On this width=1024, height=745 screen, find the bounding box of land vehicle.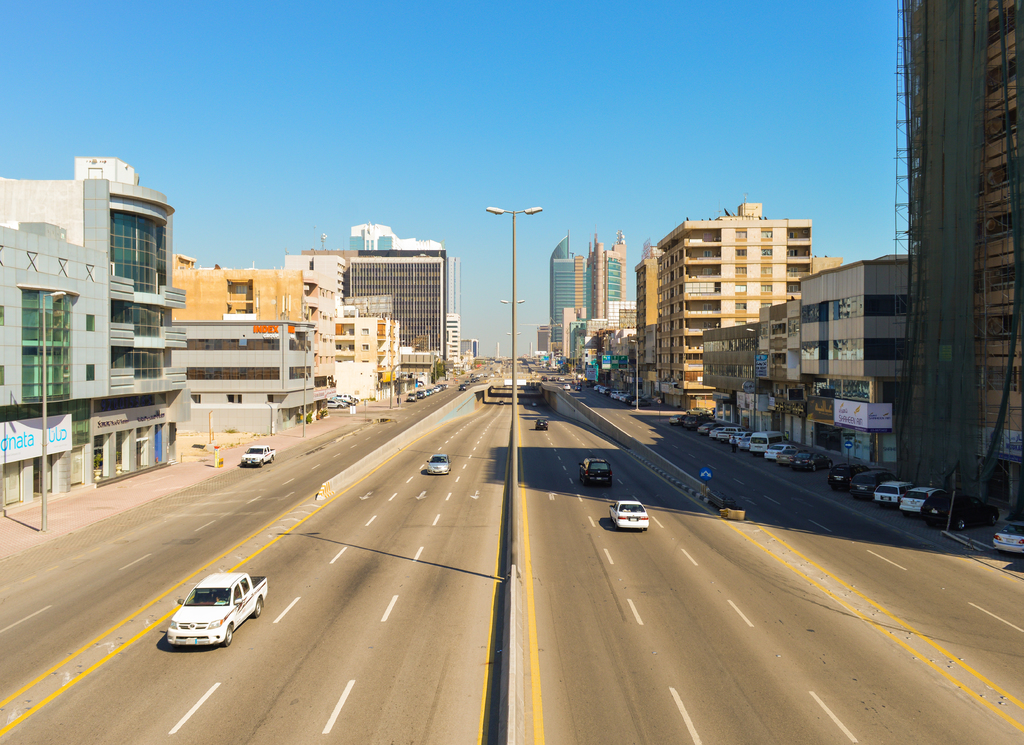
Bounding box: (560, 382, 571, 393).
